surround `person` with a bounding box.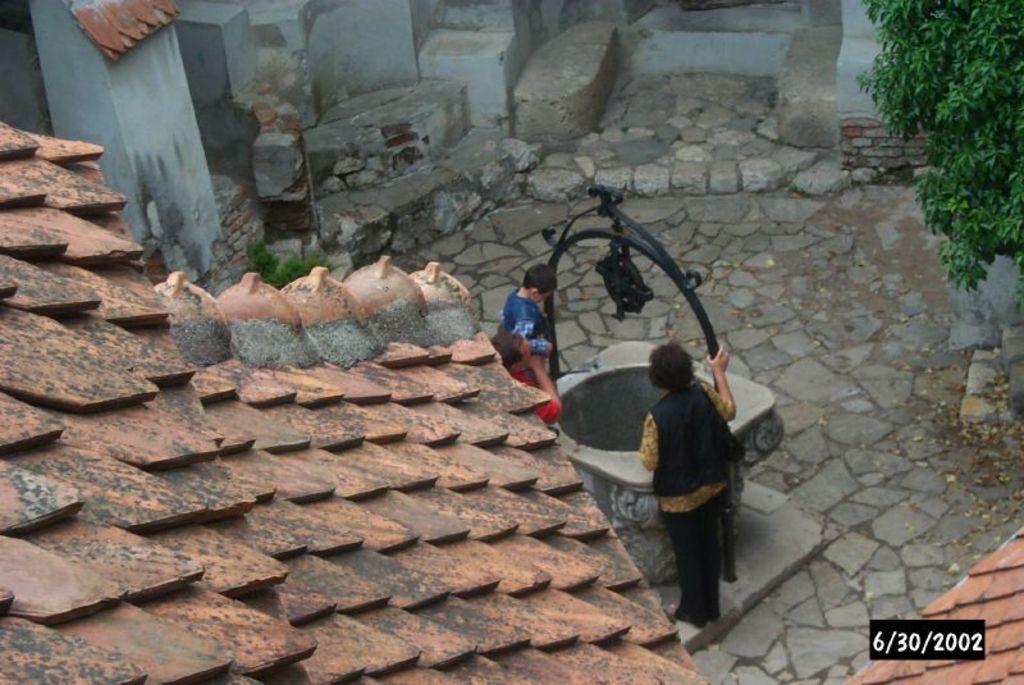
x1=643 y1=316 x2=759 y2=626.
